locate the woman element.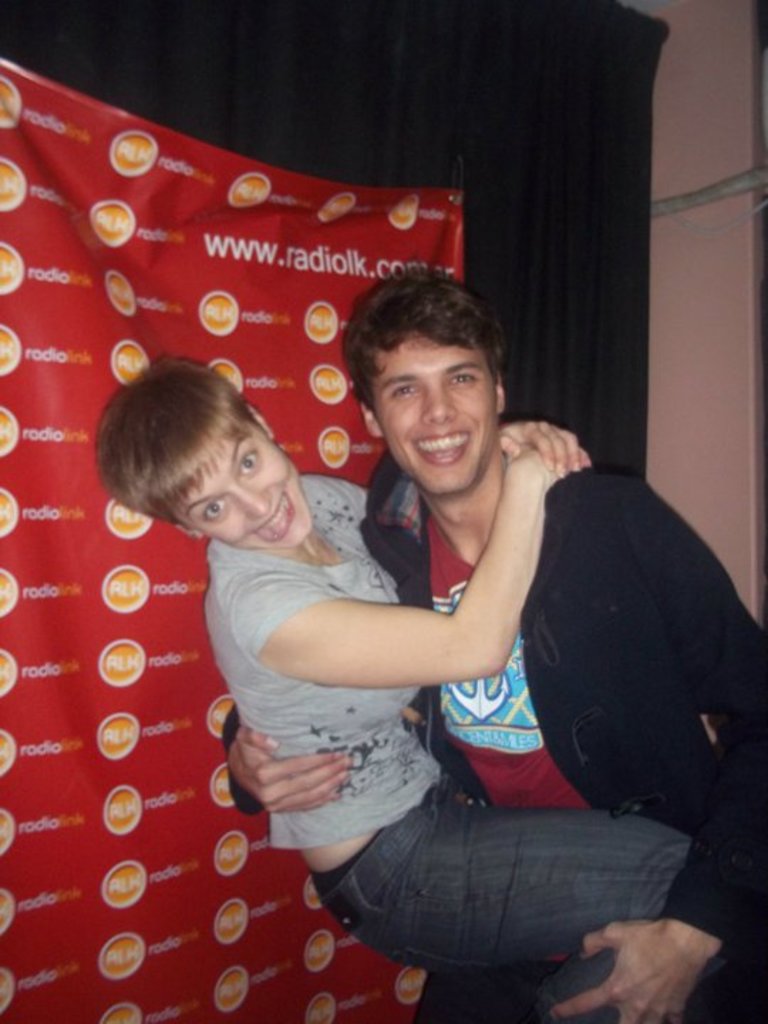
Element bbox: BBox(81, 364, 691, 1023).
